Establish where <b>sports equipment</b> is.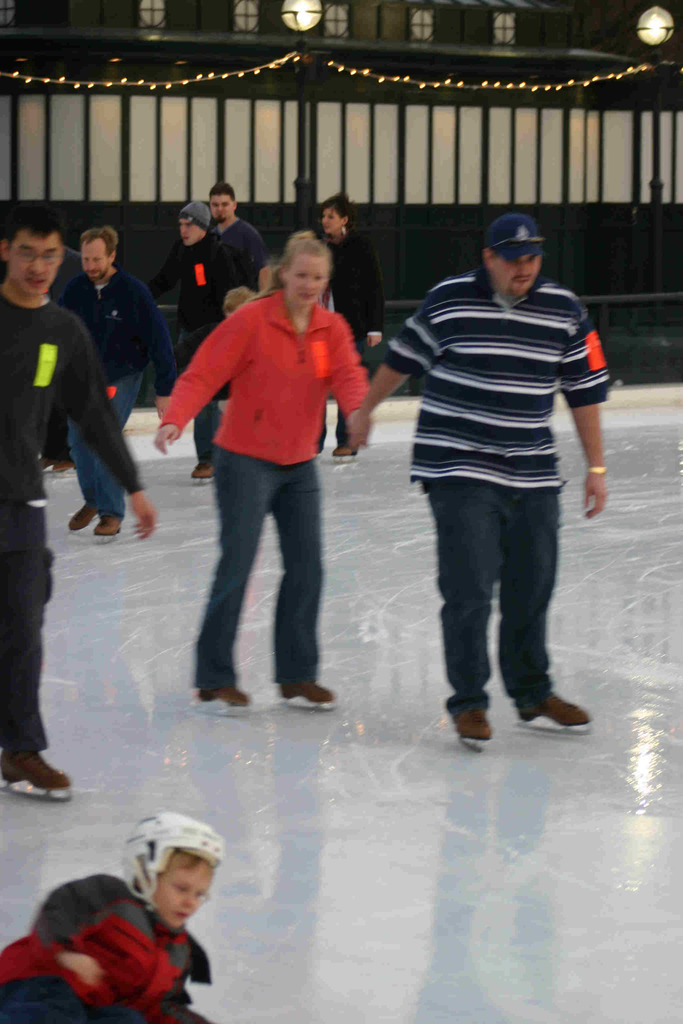
Established at 448, 698, 498, 758.
